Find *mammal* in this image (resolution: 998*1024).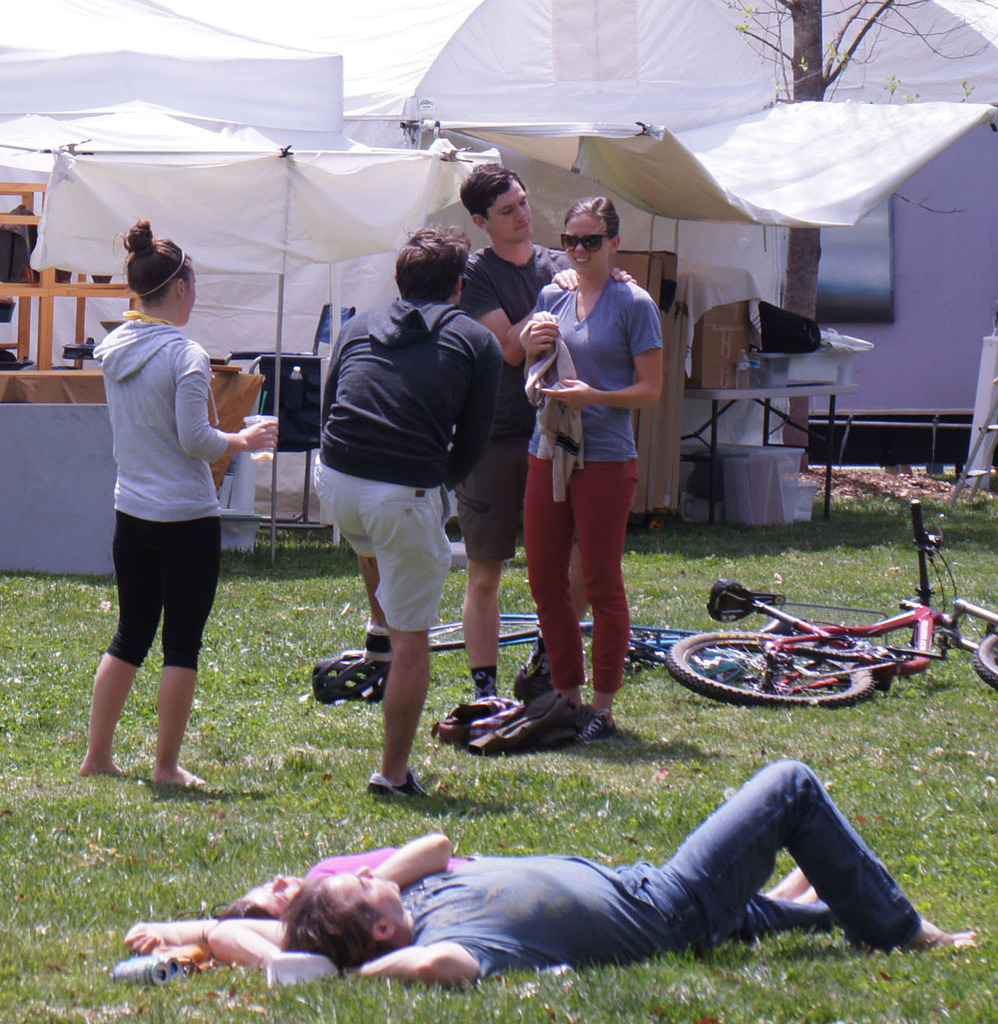
312,223,513,802.
